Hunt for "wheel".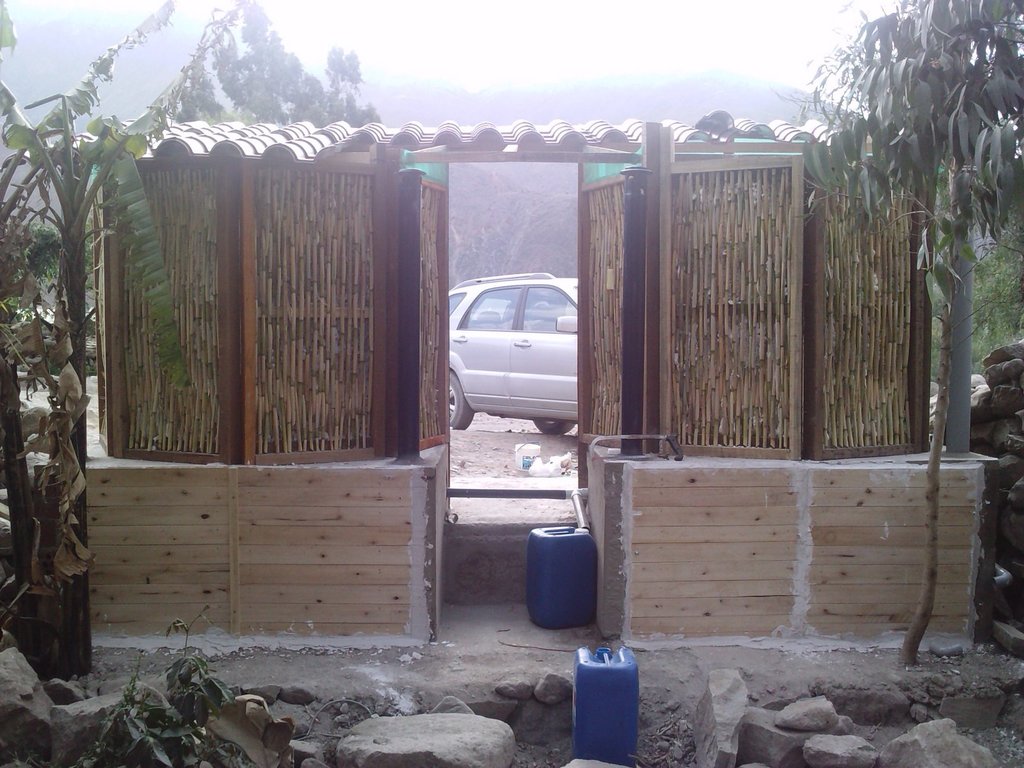
Hunted down at locate(446, 369, 475, 433).
